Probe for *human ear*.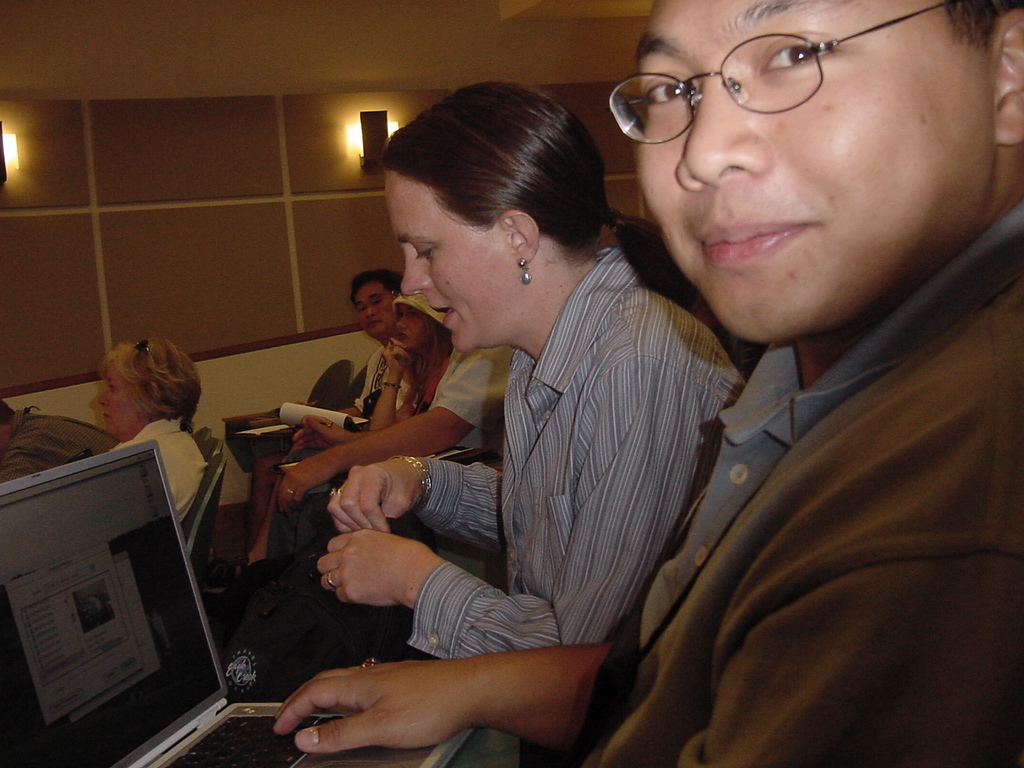
Probe result: (989, 10, 1023, 147).
